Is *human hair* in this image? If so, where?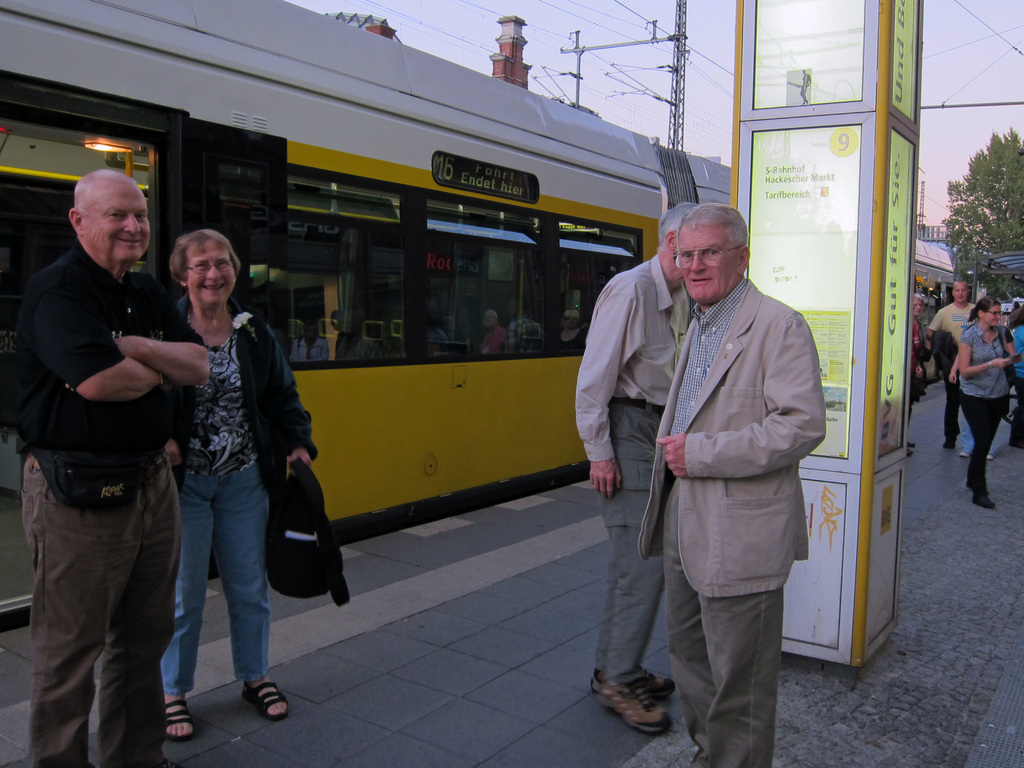
Yes, at left=915, top=294, right=925, bottom=303.
